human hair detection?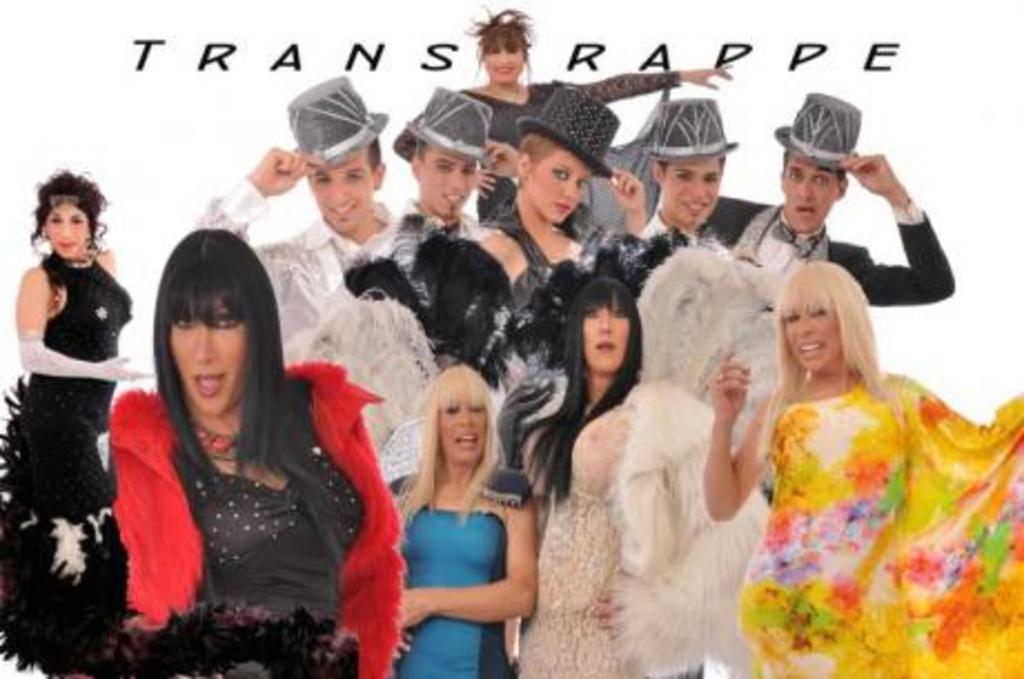
<bbox>519, 276, 643, 503</bbox>
